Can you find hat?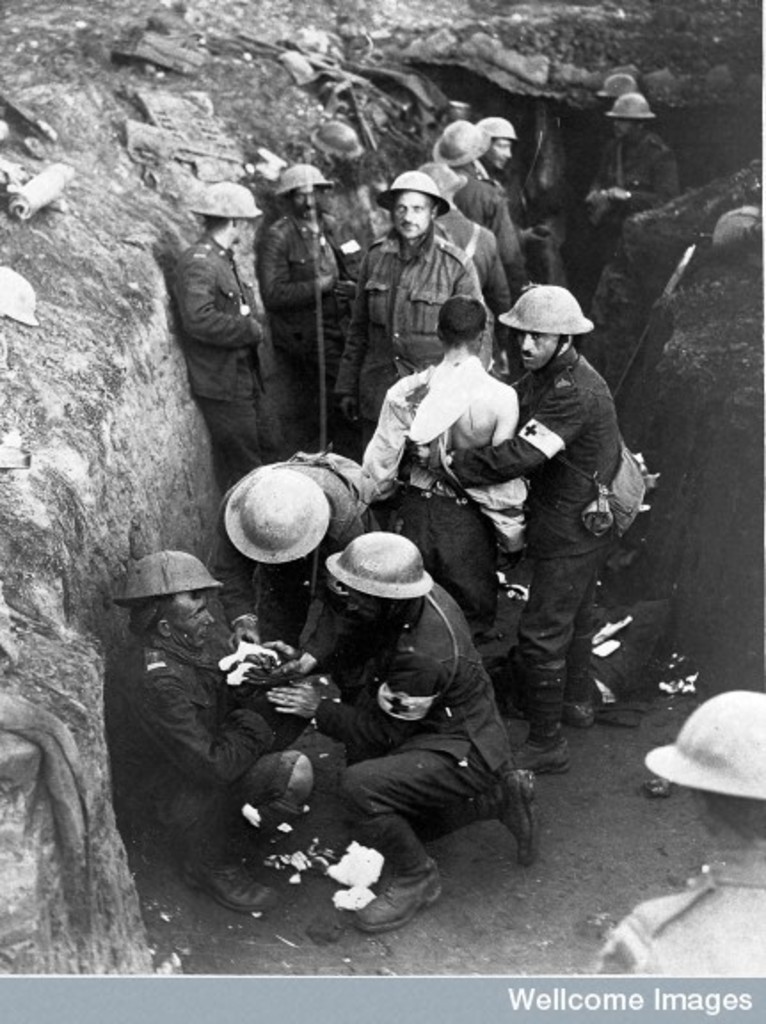
Yes, bounding box: x1=375, y1=165, x2=443, y2=242.
